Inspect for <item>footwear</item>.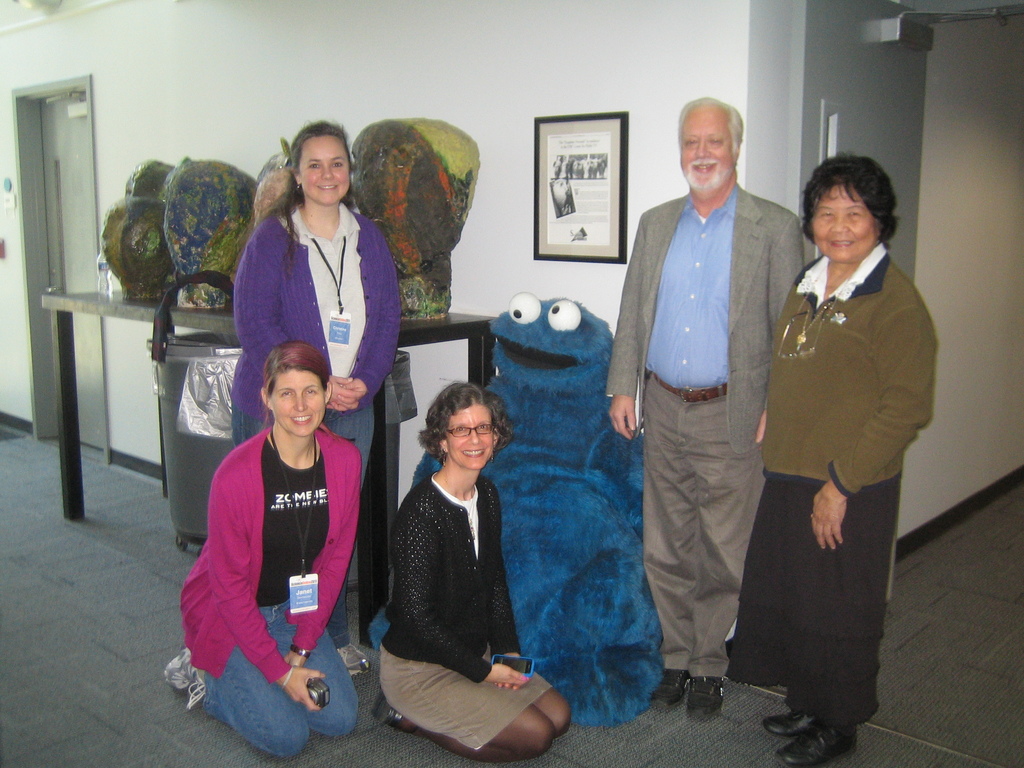
Inspection: x1=369, y1=691, x2=404, y2=730.
